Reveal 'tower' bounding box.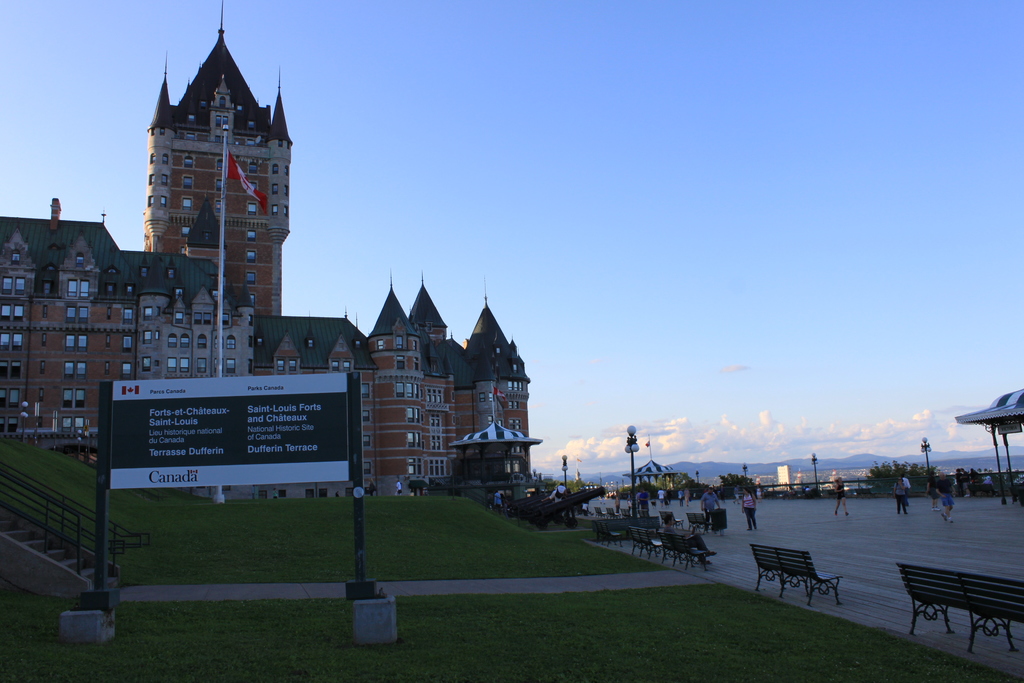
Revealed: [x1=0, y1=0, x2=541, y2=519].
